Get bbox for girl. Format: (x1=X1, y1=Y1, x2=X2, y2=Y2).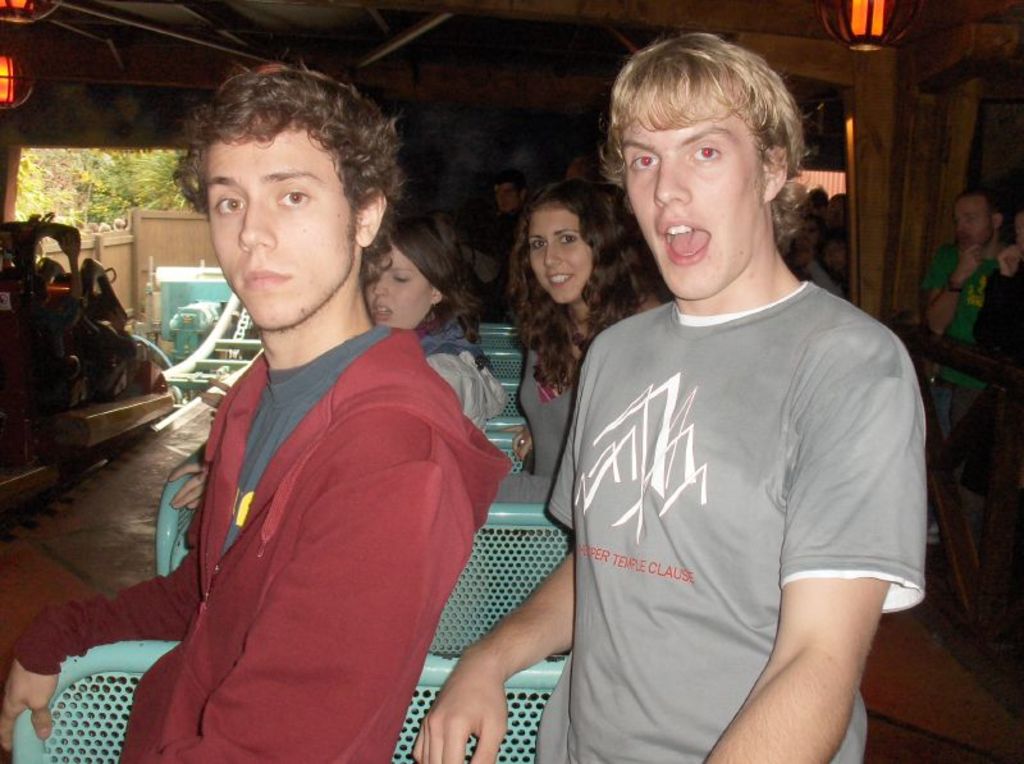
(x1=355, y1=221, x2=492, y2=416).
